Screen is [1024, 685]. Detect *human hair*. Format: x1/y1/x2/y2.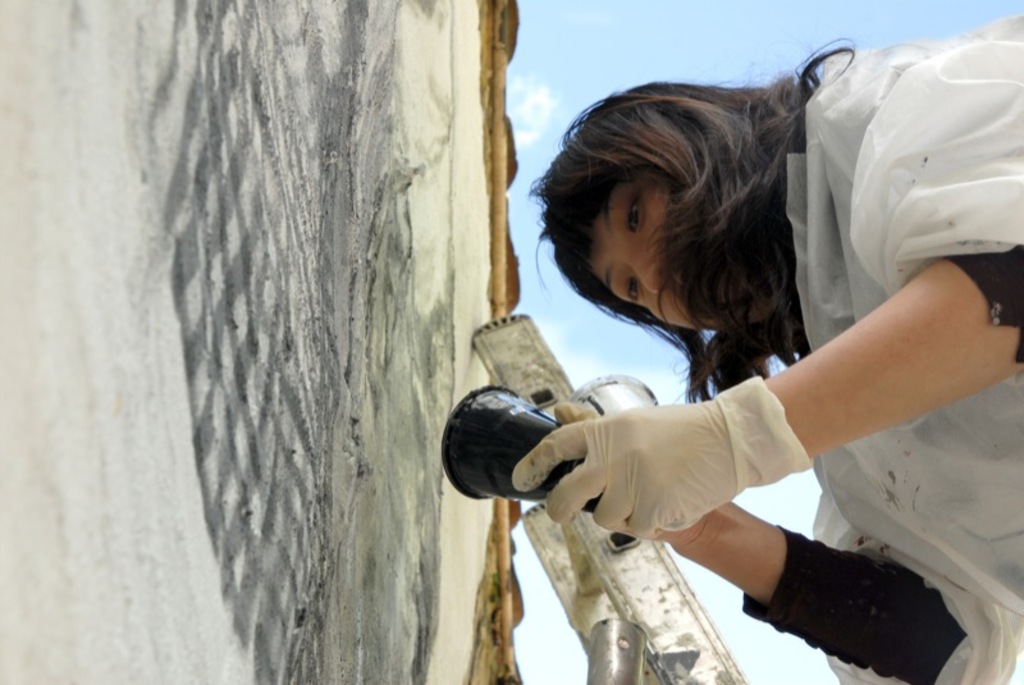
525/74/795/406.
